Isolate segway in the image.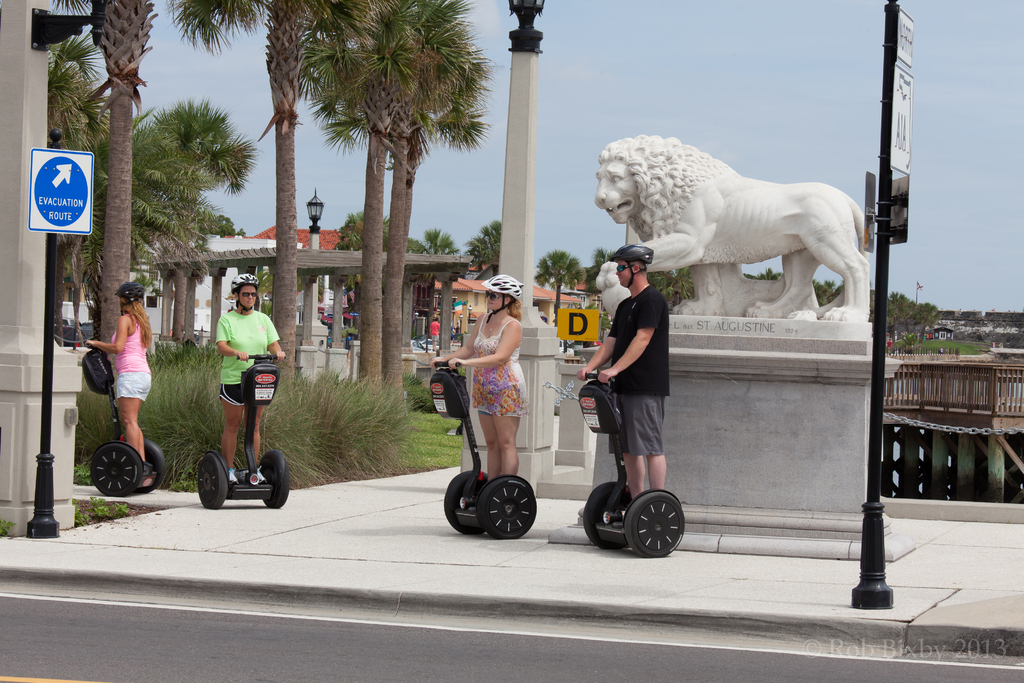
Isolated region: BBox(77, 339, 166, 495).
